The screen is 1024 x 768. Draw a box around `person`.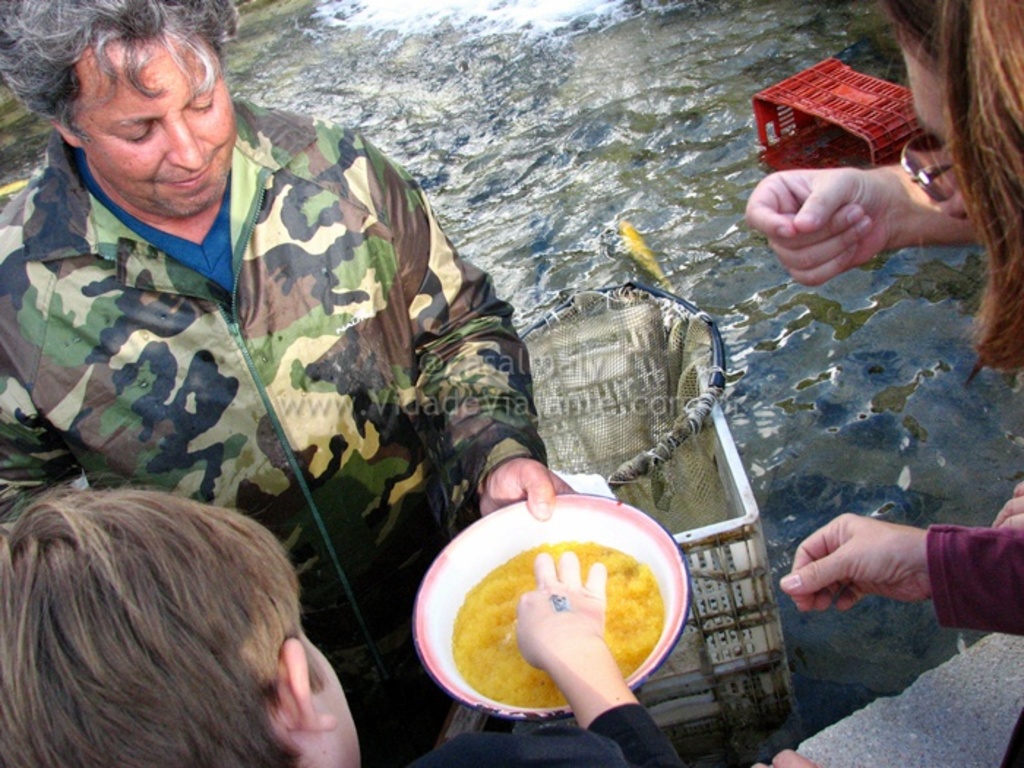
0, 480, 689, 767.
